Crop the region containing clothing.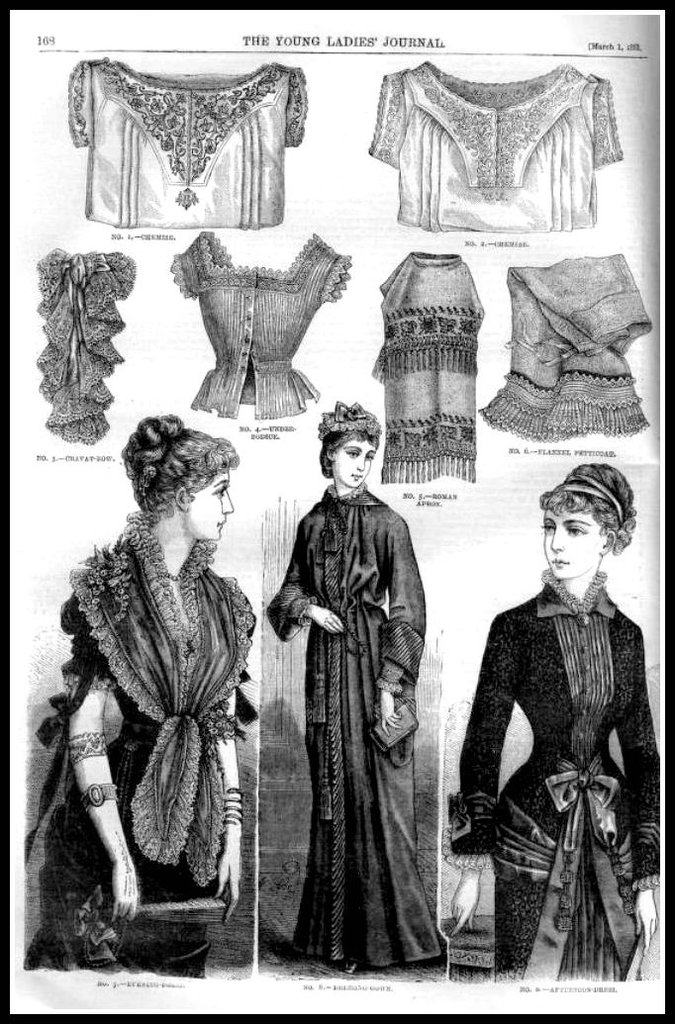
Crop region: rect(15, 523, 252, 976).
